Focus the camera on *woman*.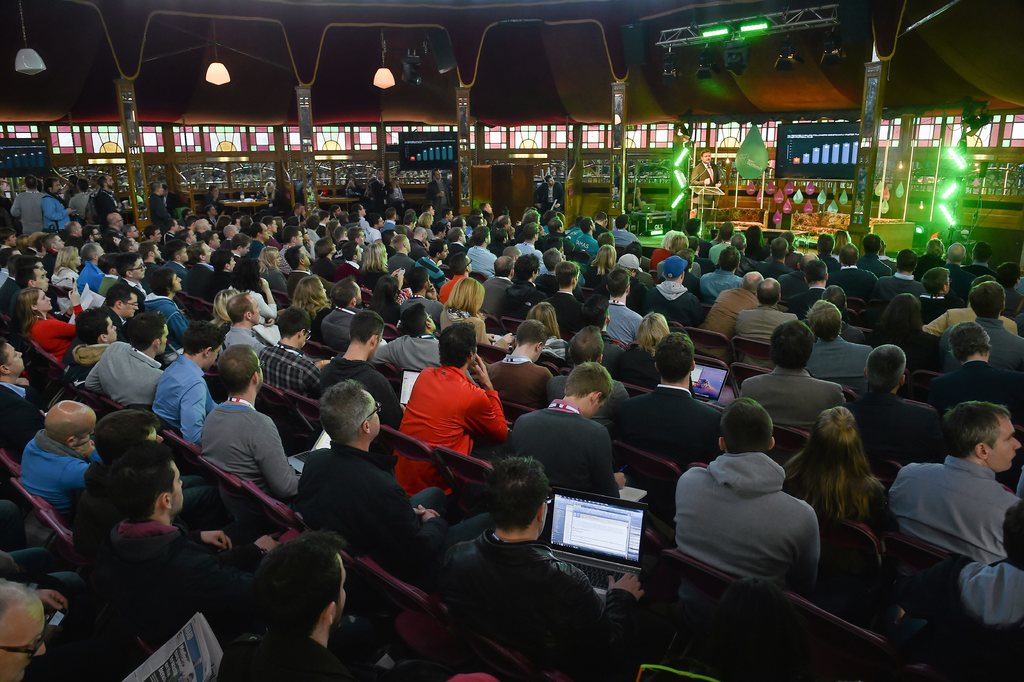
Focus region: 15/235/31/253.
